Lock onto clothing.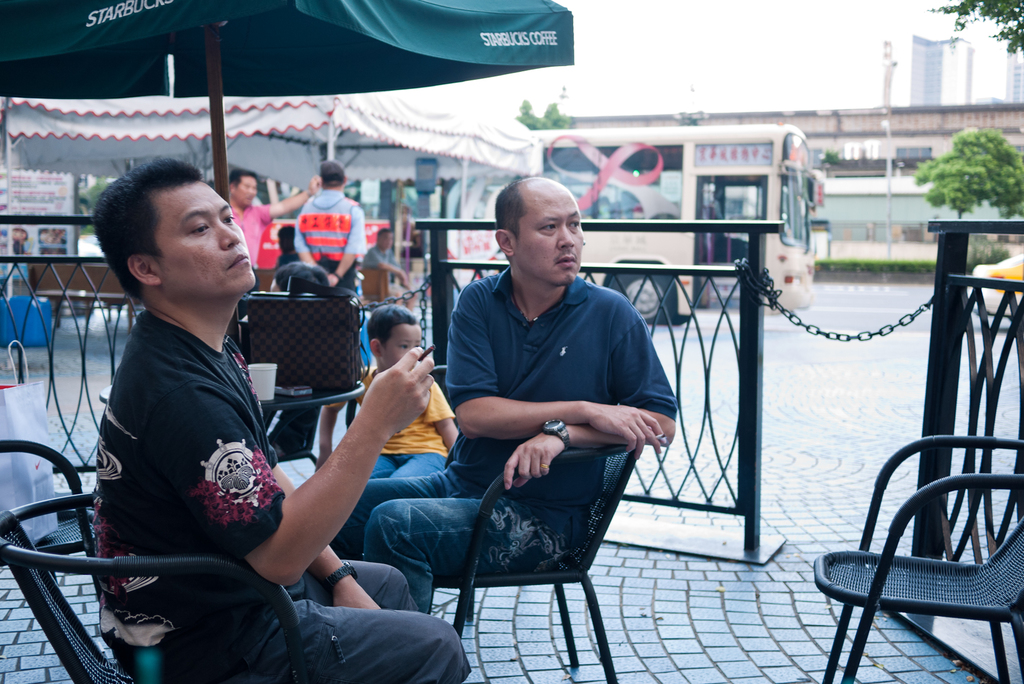
Locked: locate(332, 364, 456, 478).
